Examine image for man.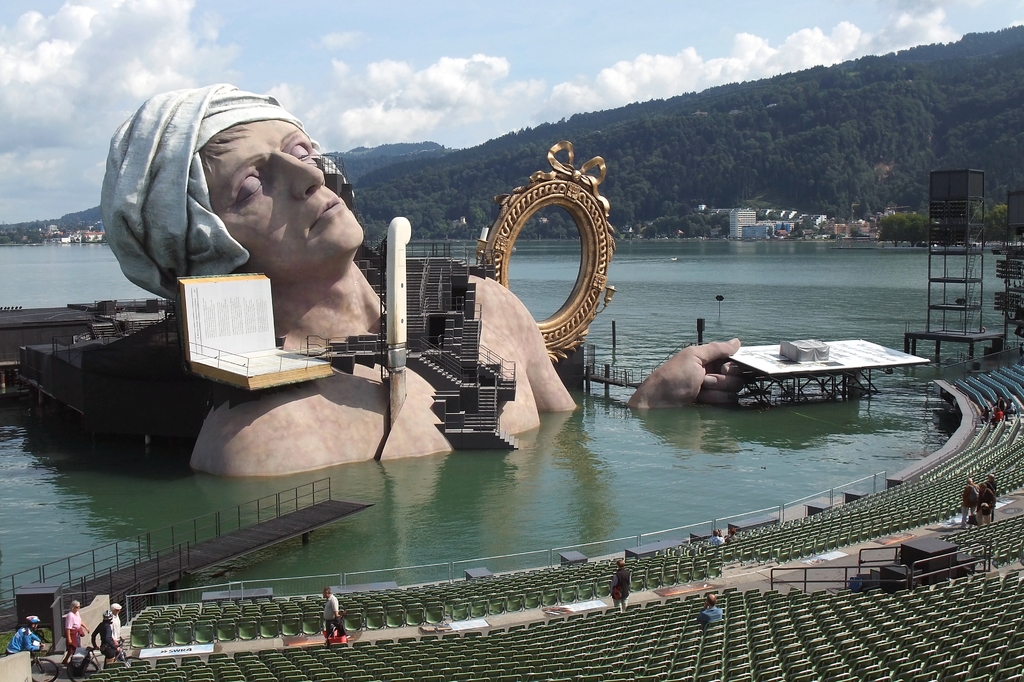
Examination result: {"x1": 611, "y1": 560, "x2": 632, "y2": 608}.
